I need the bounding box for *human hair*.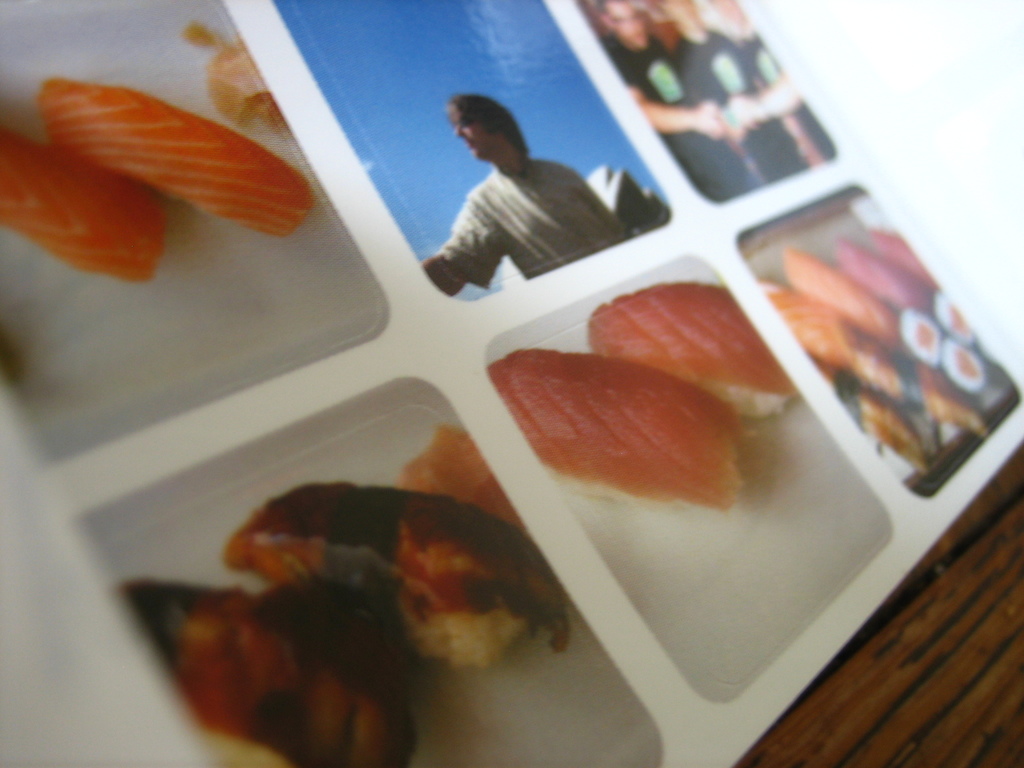
Here it is: 443/84/526/157.
